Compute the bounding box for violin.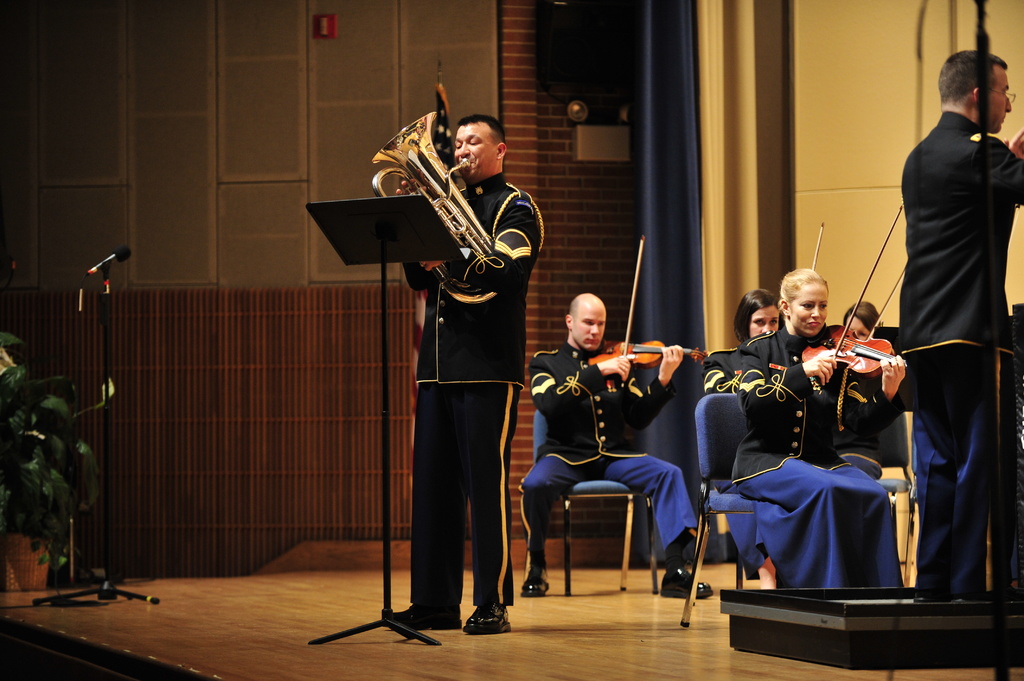
region(863, 252, 919, 340).
